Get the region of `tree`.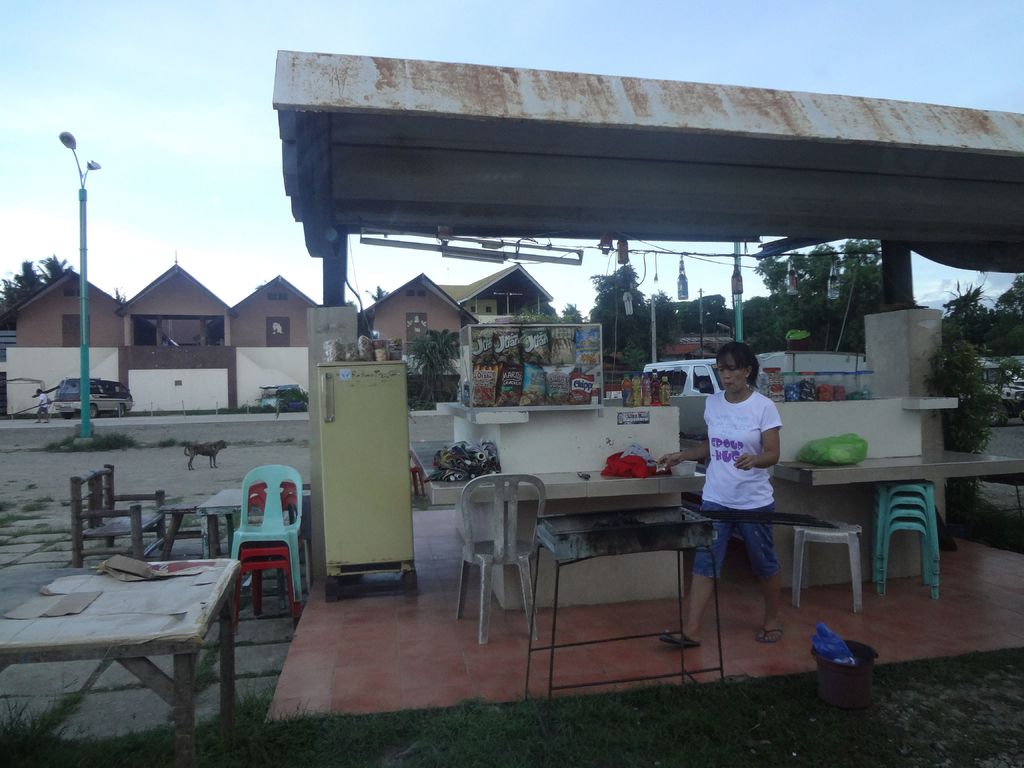
x1=918, y1=333, x2=996, y2=508.
